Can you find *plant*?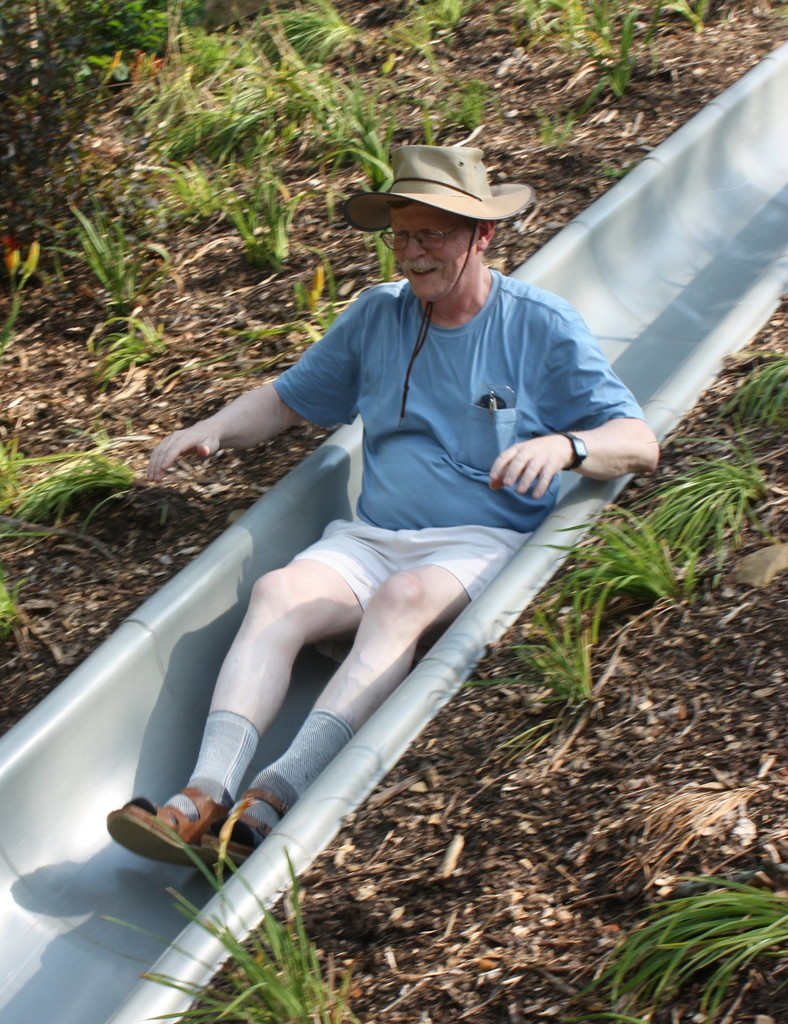
Yes, bounding box: 668/0/714/24.
